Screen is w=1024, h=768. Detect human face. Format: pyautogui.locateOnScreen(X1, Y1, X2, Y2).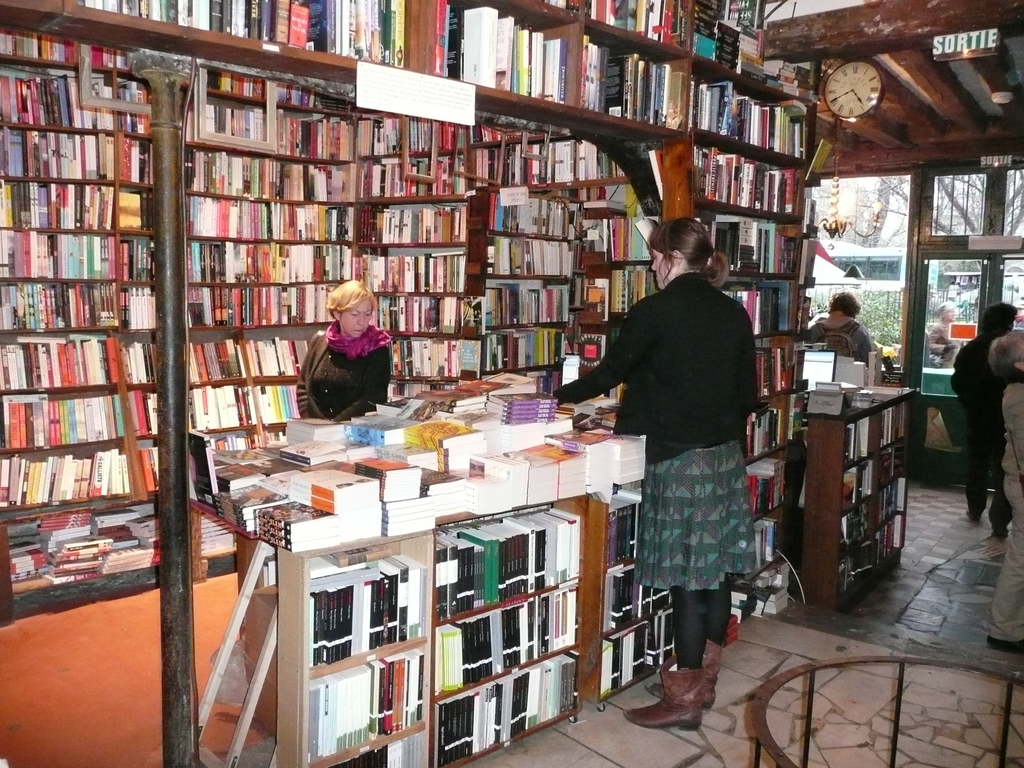
pyautogui.locateOnScreen(652, 251, 671, 289).
